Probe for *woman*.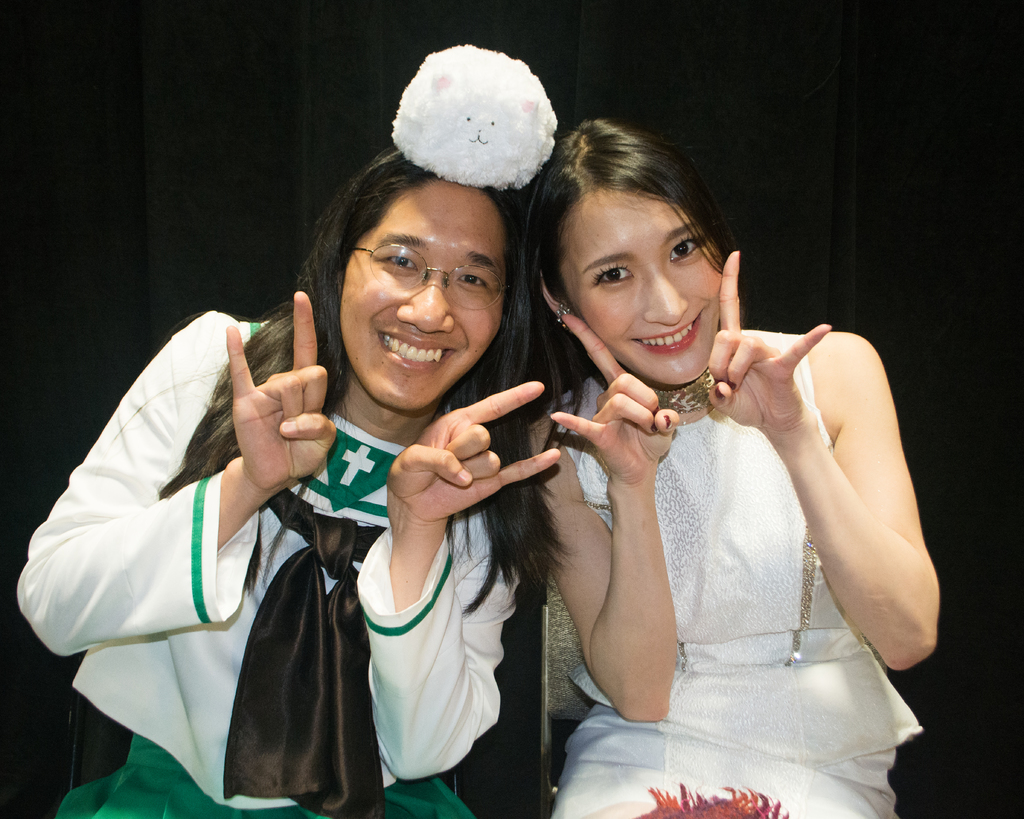
Probe result: (486,131,917,818).
